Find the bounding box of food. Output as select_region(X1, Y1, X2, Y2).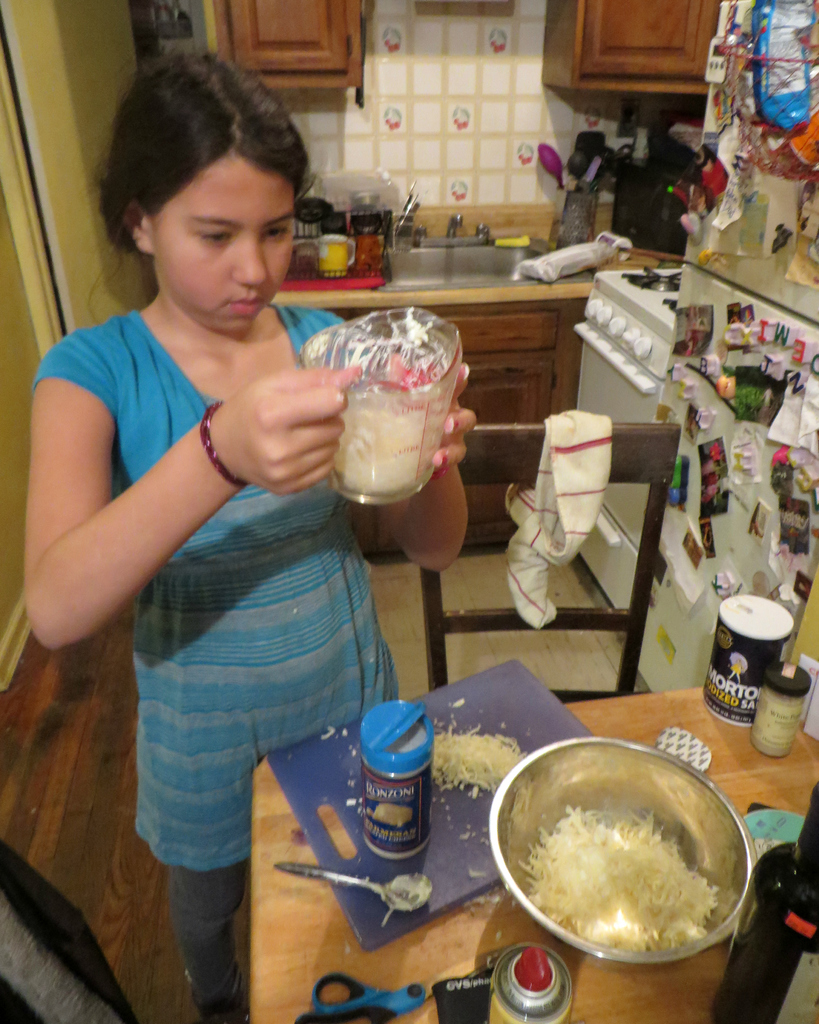
select_region(501, 748, 764, 954).
